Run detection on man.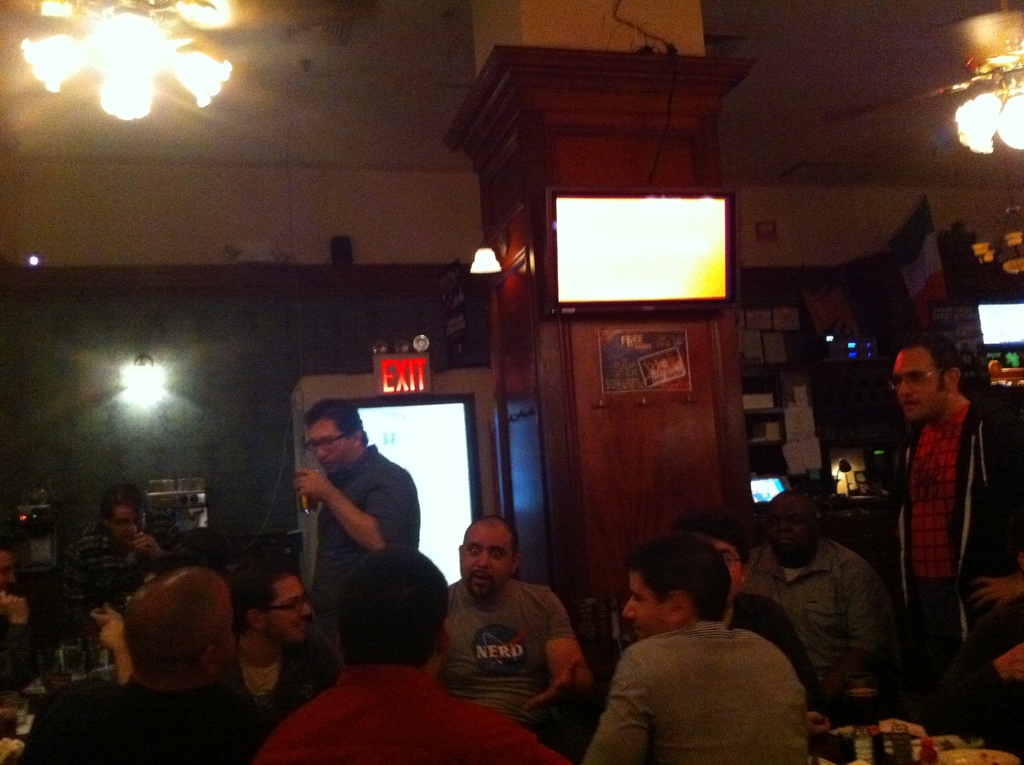
Result: 0/534/63/692.
